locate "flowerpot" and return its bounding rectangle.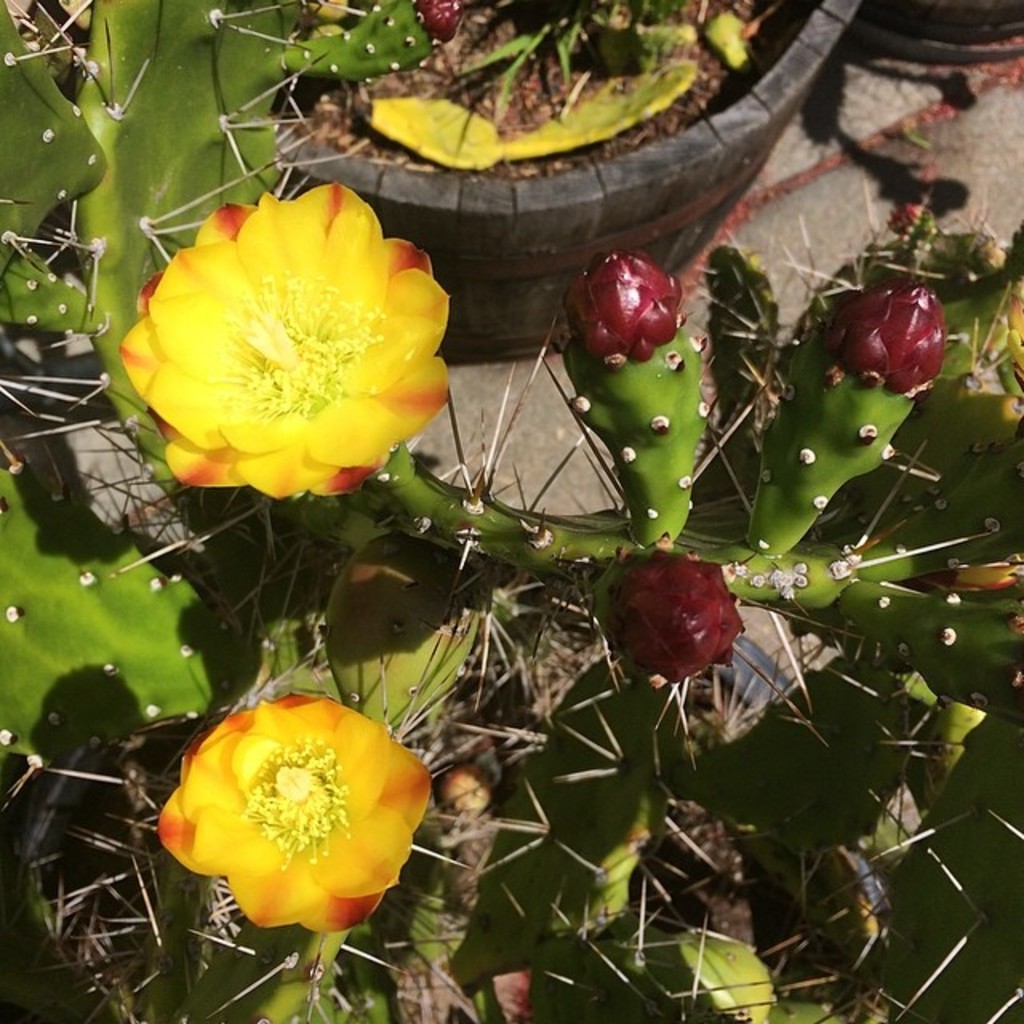
(x1=854, y1=0, x2=1022, y2=66).
